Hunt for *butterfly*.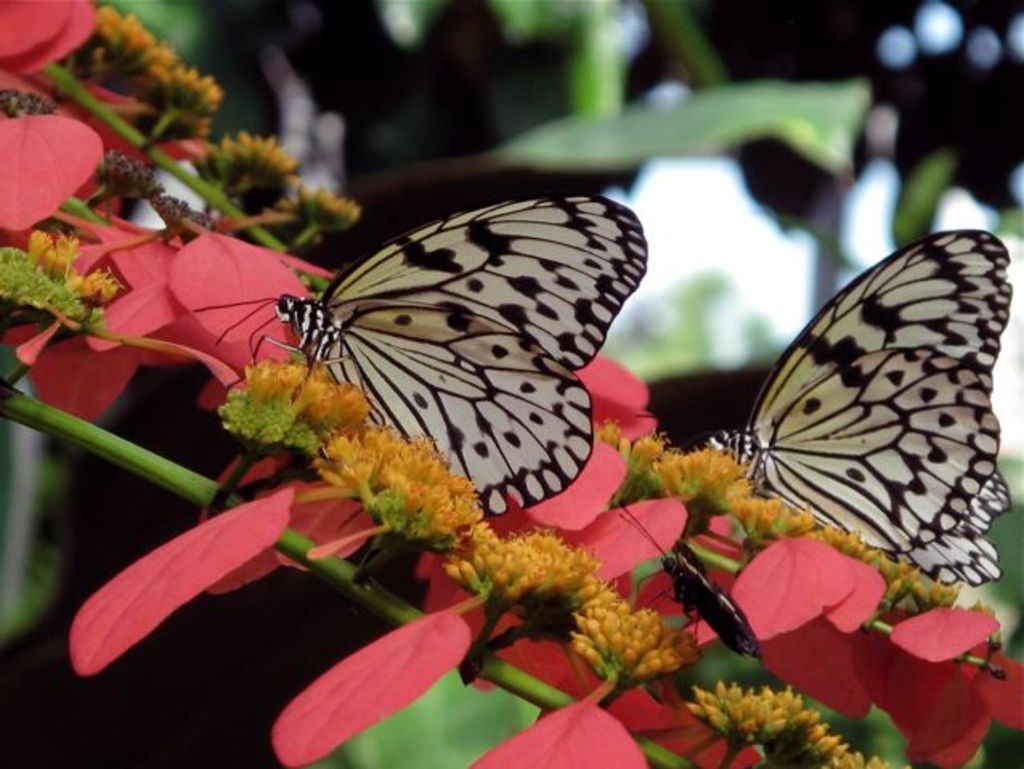
Hunted down at [175, 188, 647, 530].
